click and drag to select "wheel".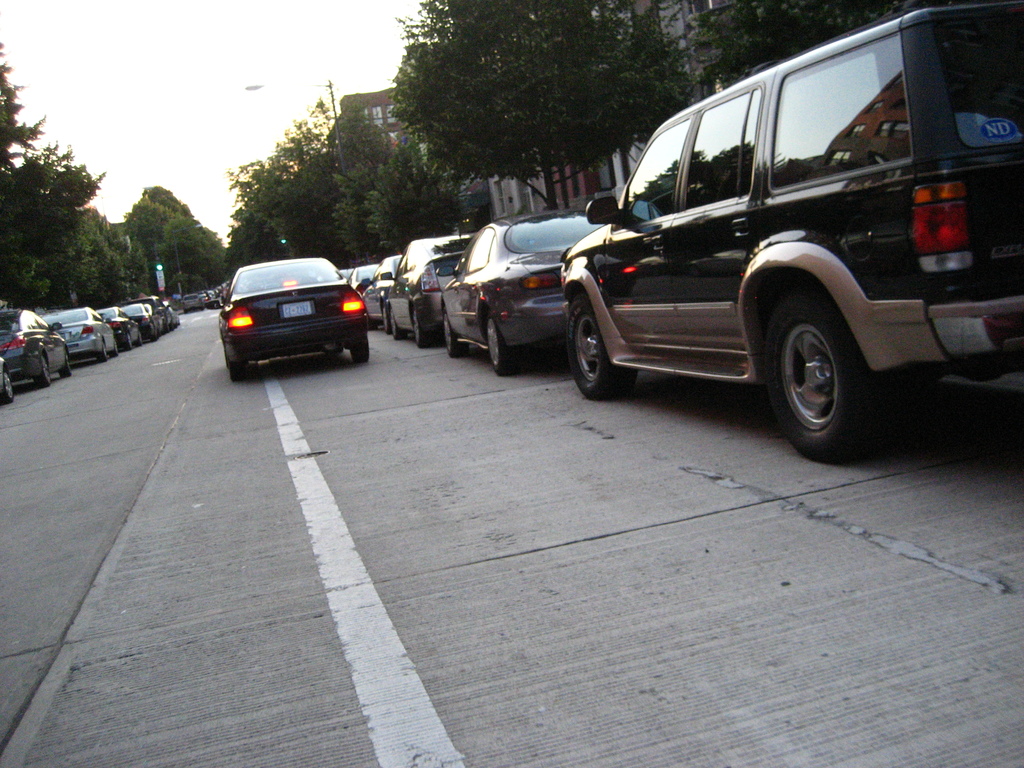
Selection: rect(33, 356, 47, 387).
